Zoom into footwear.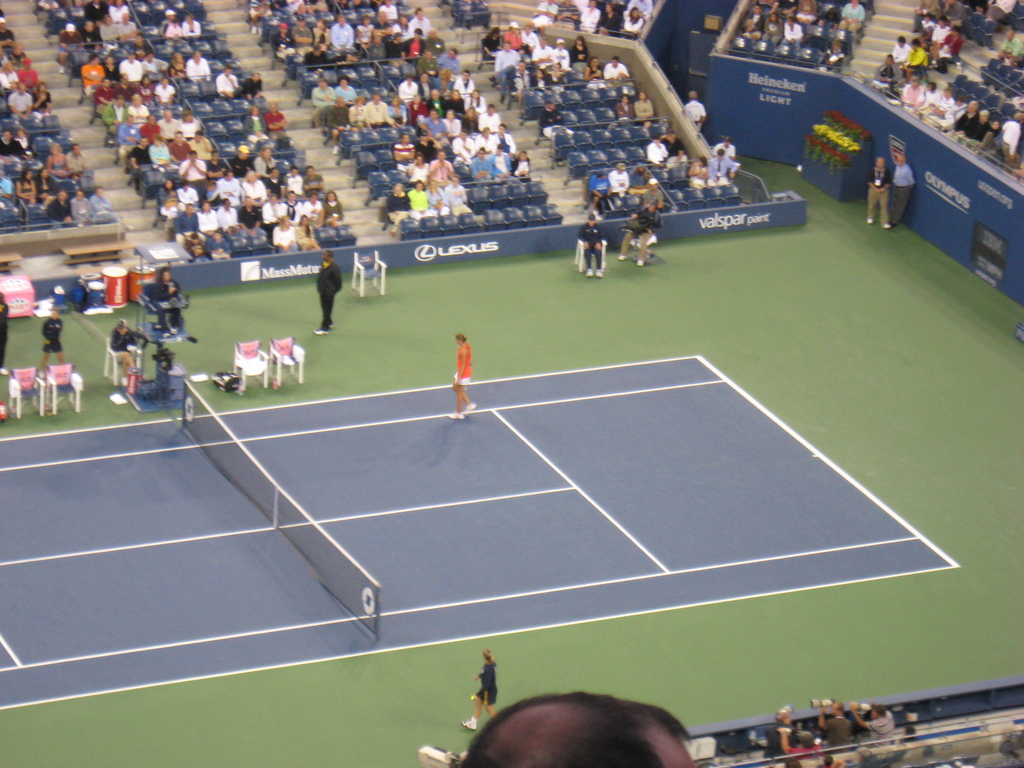
Zoom target: 584, 266, 595, 280.
